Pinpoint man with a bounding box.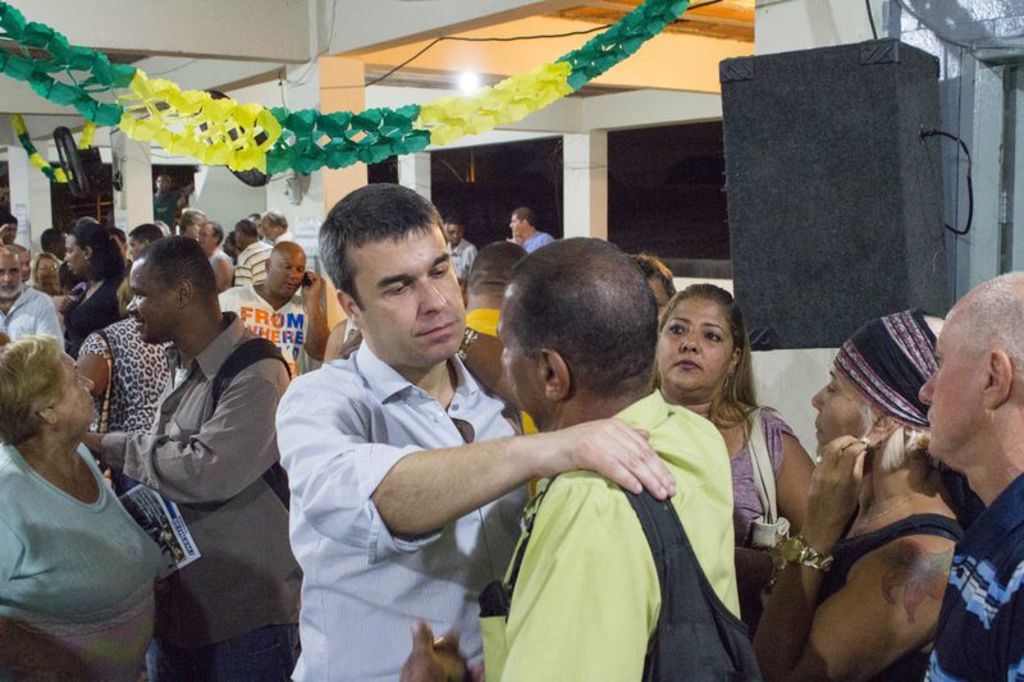
region(276, 180, 678, 681).
